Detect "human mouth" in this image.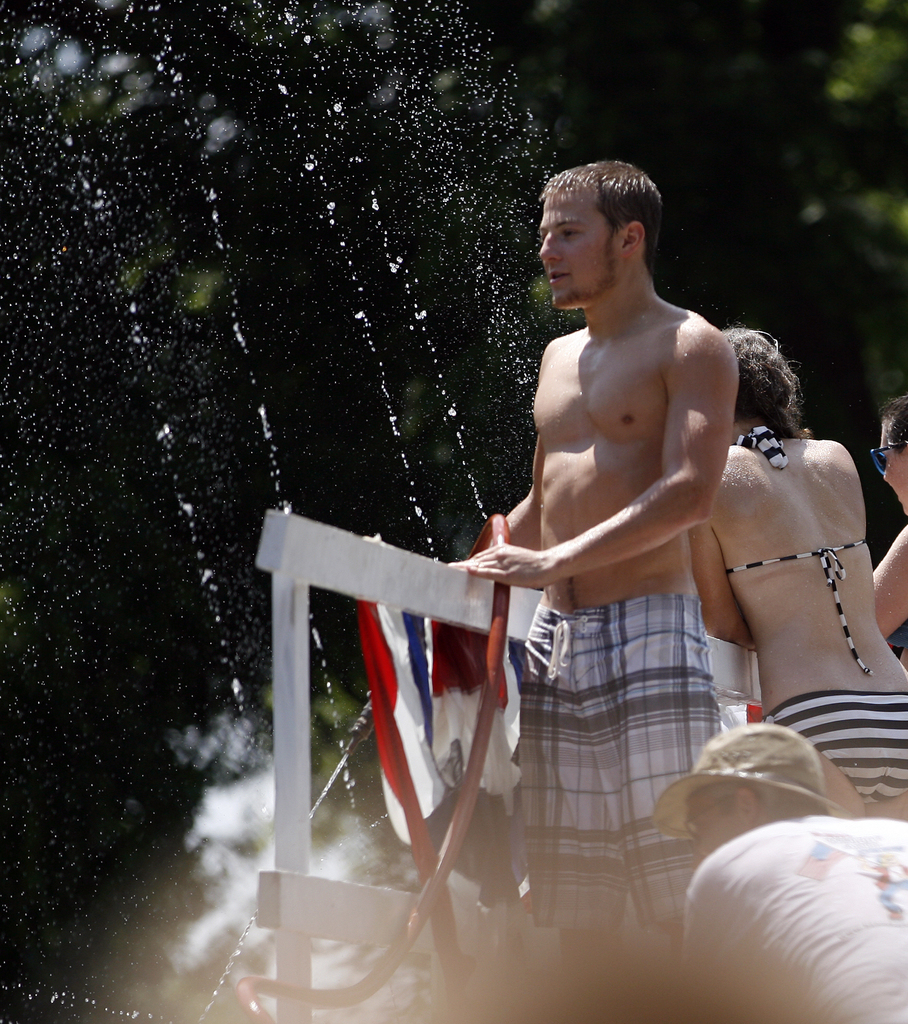
Detection: rect(551, 259, 578, 287).
